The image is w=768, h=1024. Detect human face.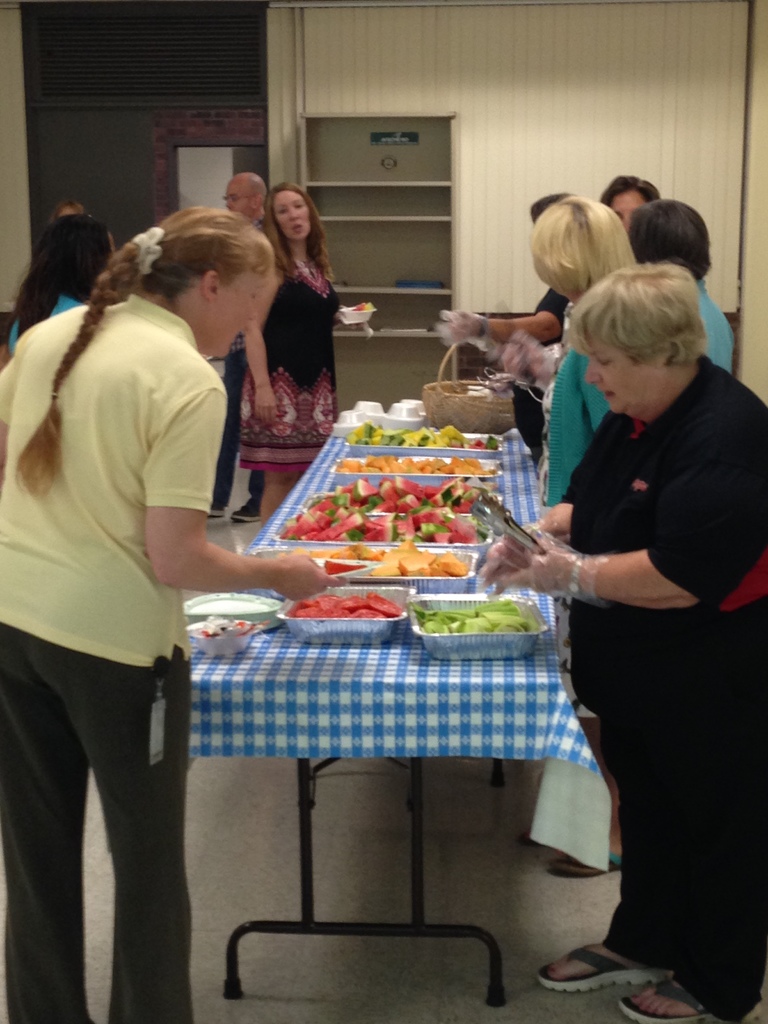
Detection: 580, 347, 660, 415.
